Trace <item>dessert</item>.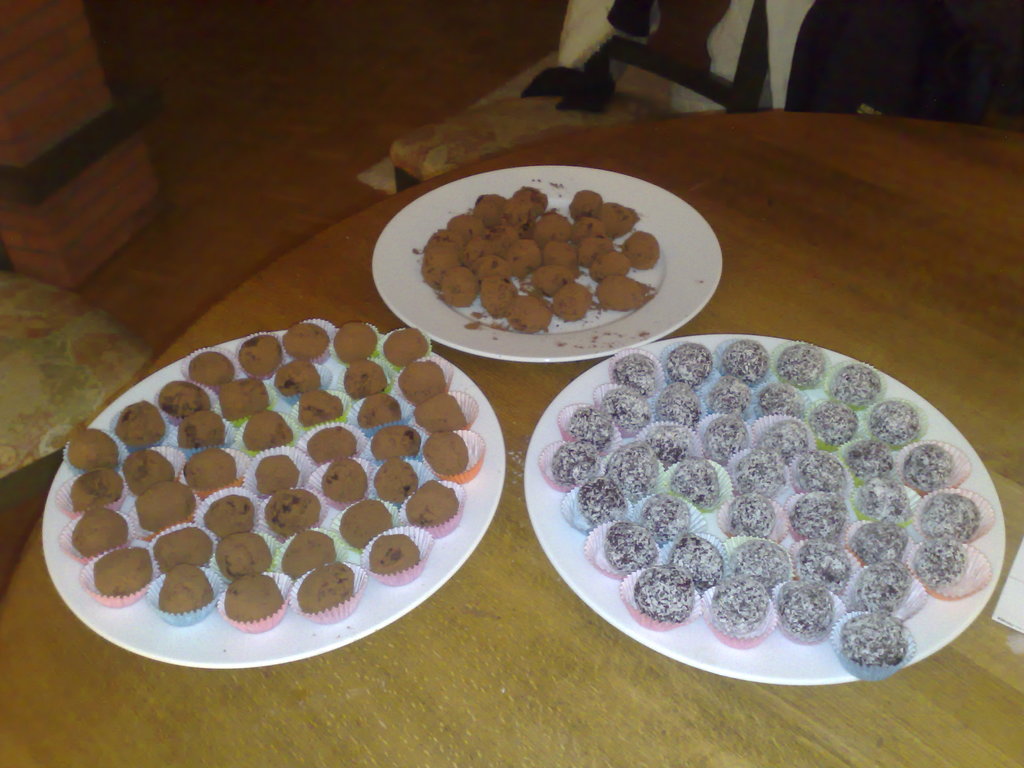
Traced to bbox=[72, 461, 111, 516].
